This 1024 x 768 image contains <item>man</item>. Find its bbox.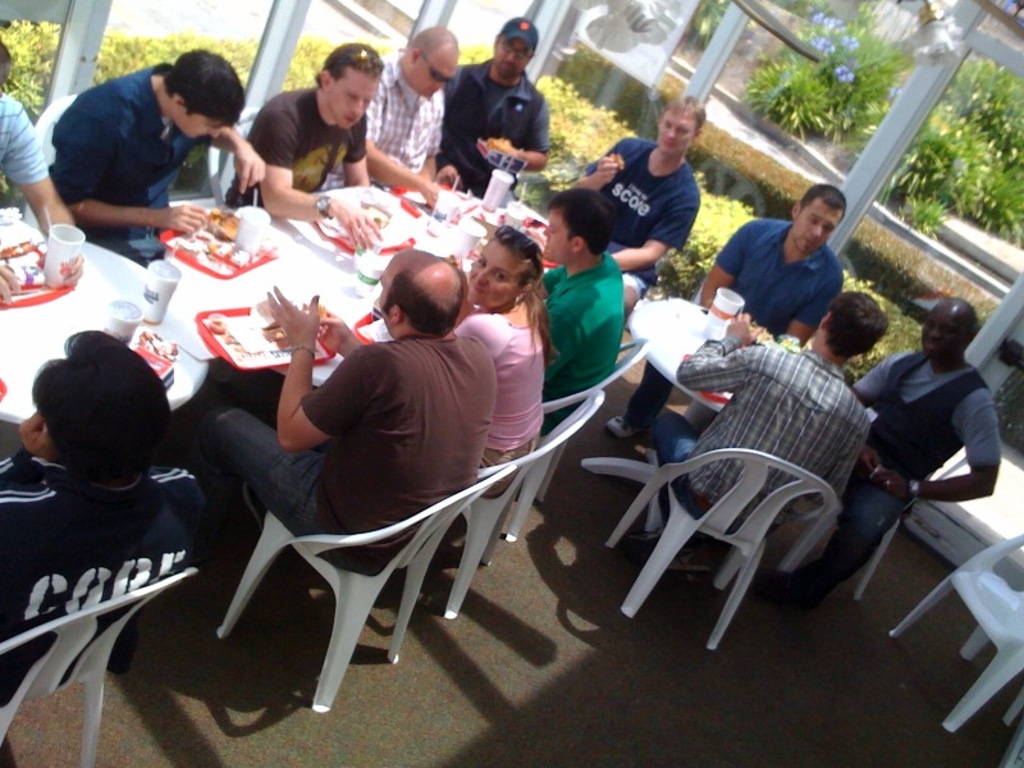
l=380, t=27, r=460, b=214.
